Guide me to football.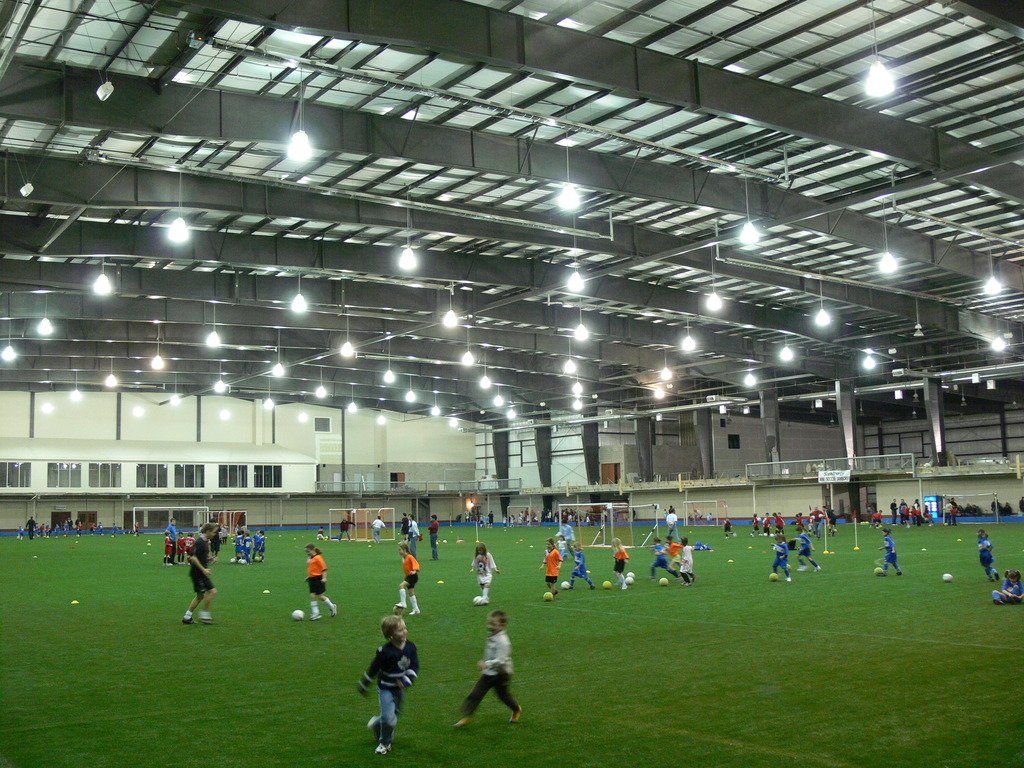
Guidance: 543,590,556,604.
